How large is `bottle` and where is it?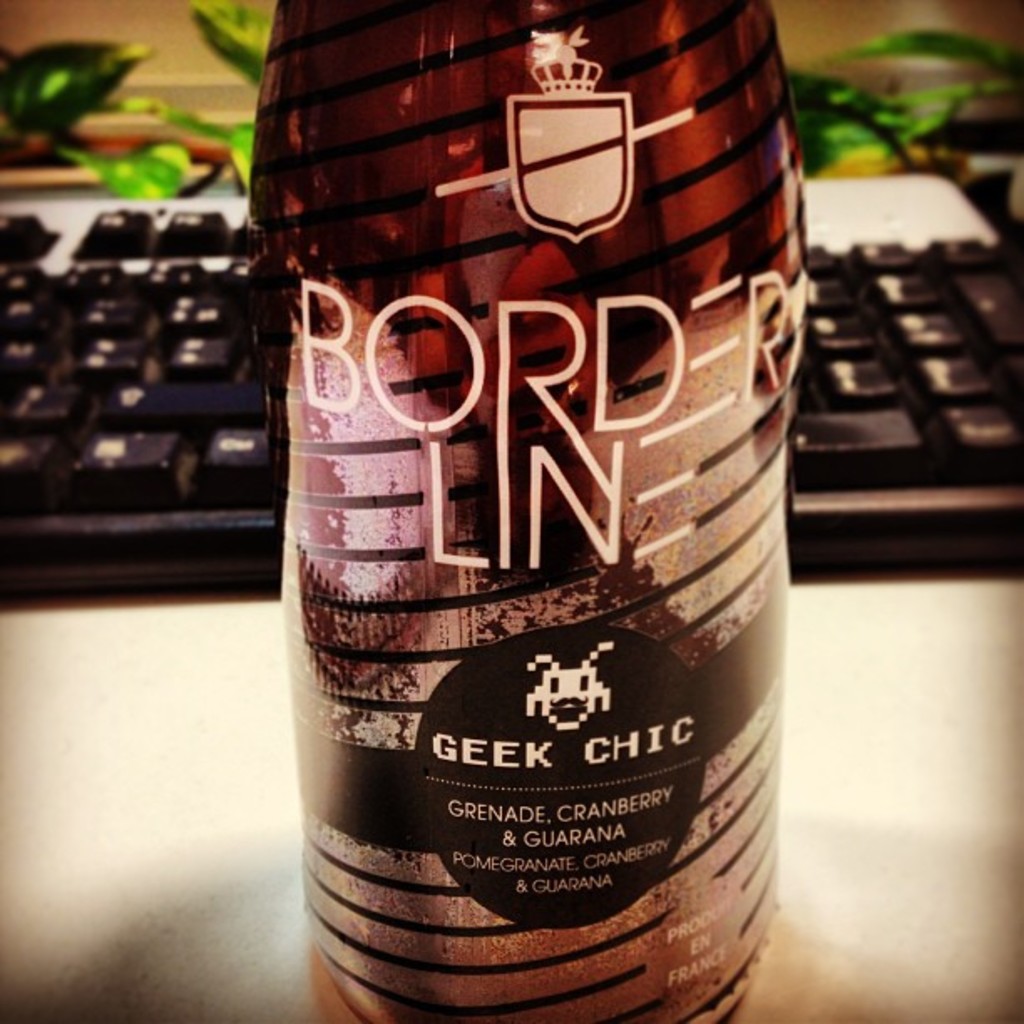
Bounding box: <region>269, 0, 817, 1023</region>.
